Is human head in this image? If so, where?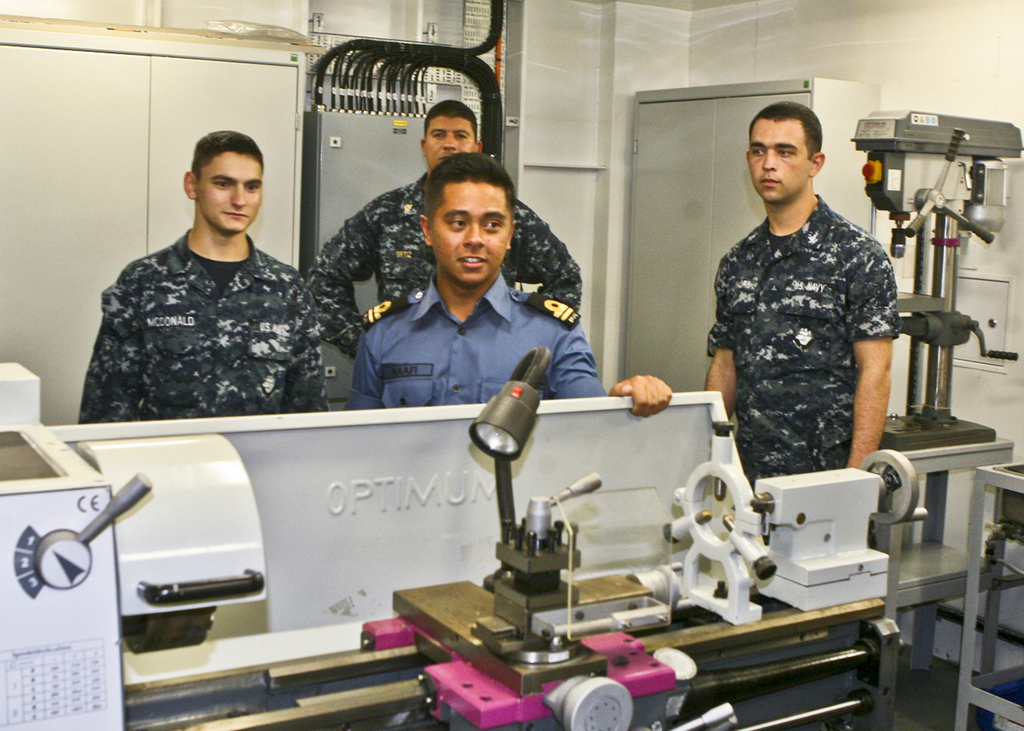
Yes, at bbox=[172, 120, 264, 222].
